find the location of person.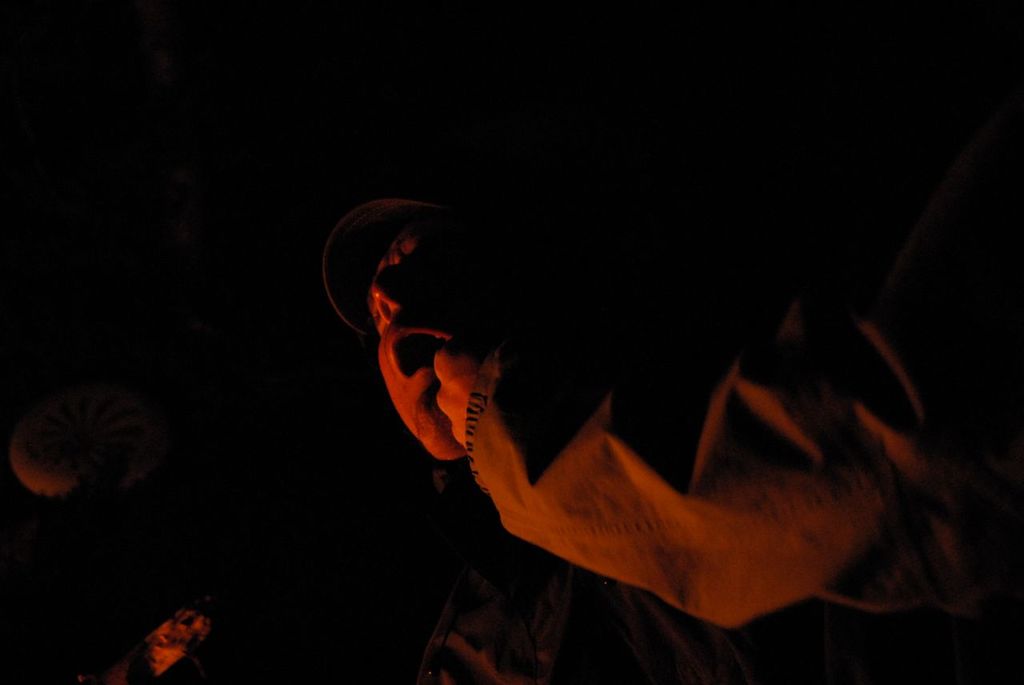
Location: 164 174 1023 684.
